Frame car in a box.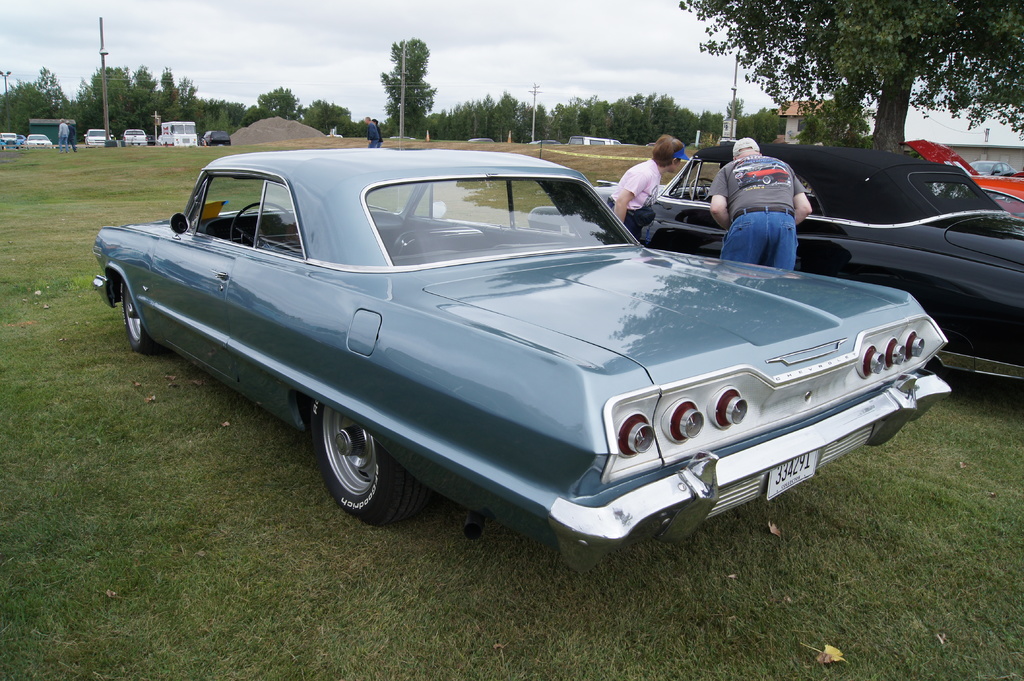
box=[82, 128, 116, 150].
